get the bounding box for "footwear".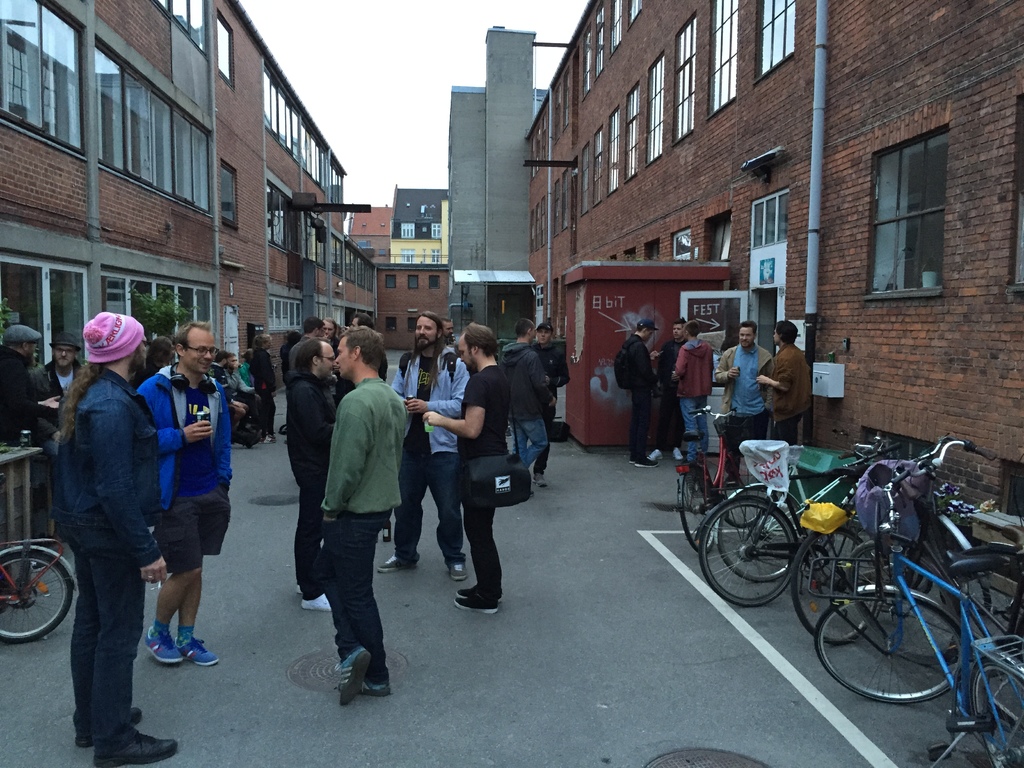
bbox=(376, 554, 415, 573).
